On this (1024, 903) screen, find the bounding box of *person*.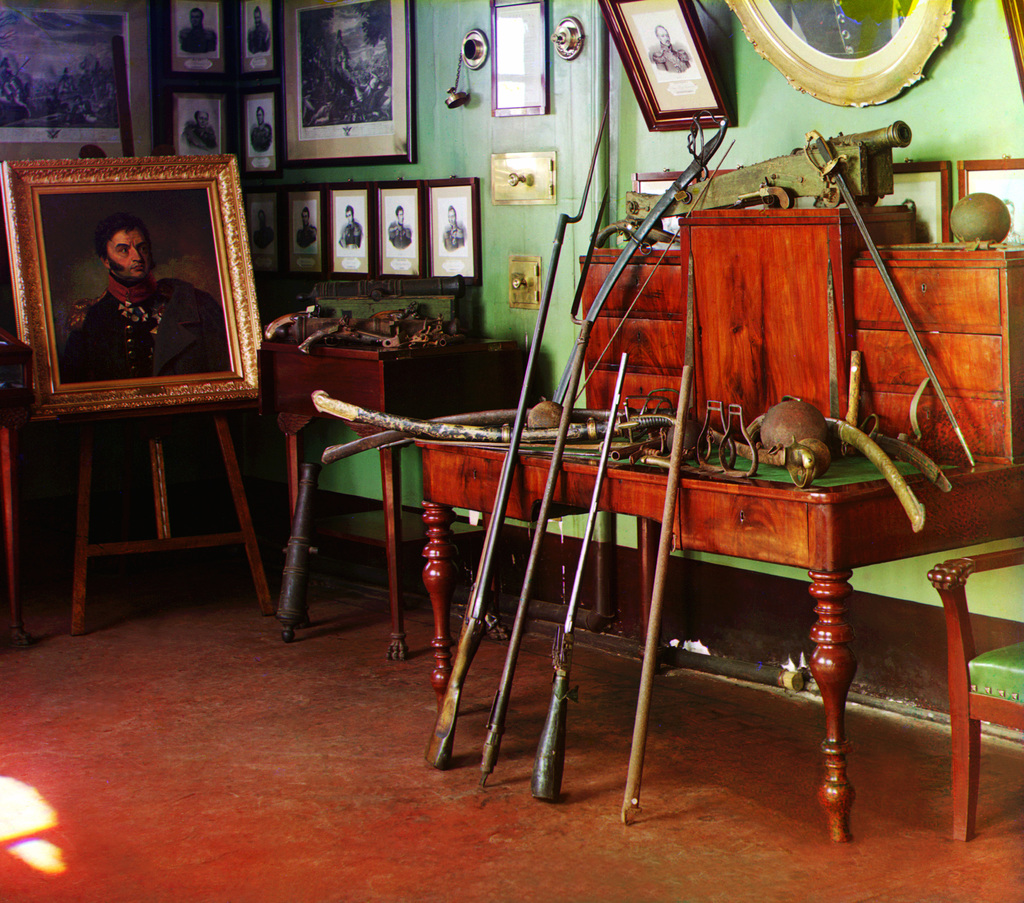
Bounding box: 438:199:468:249.
